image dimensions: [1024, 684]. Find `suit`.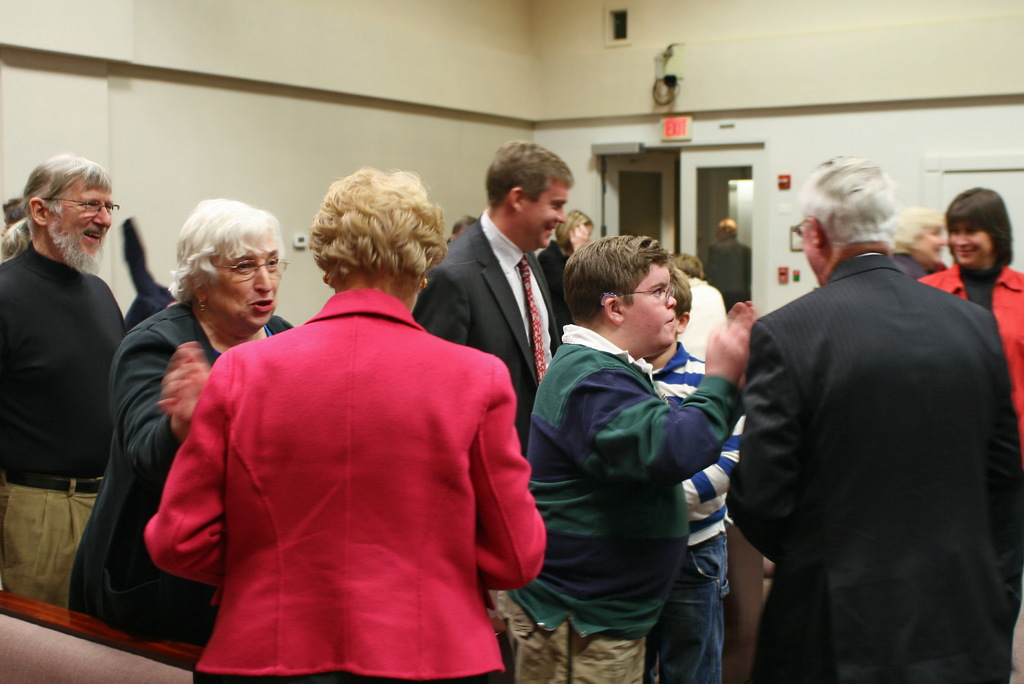
bbox(141, 287, 552, 683).
